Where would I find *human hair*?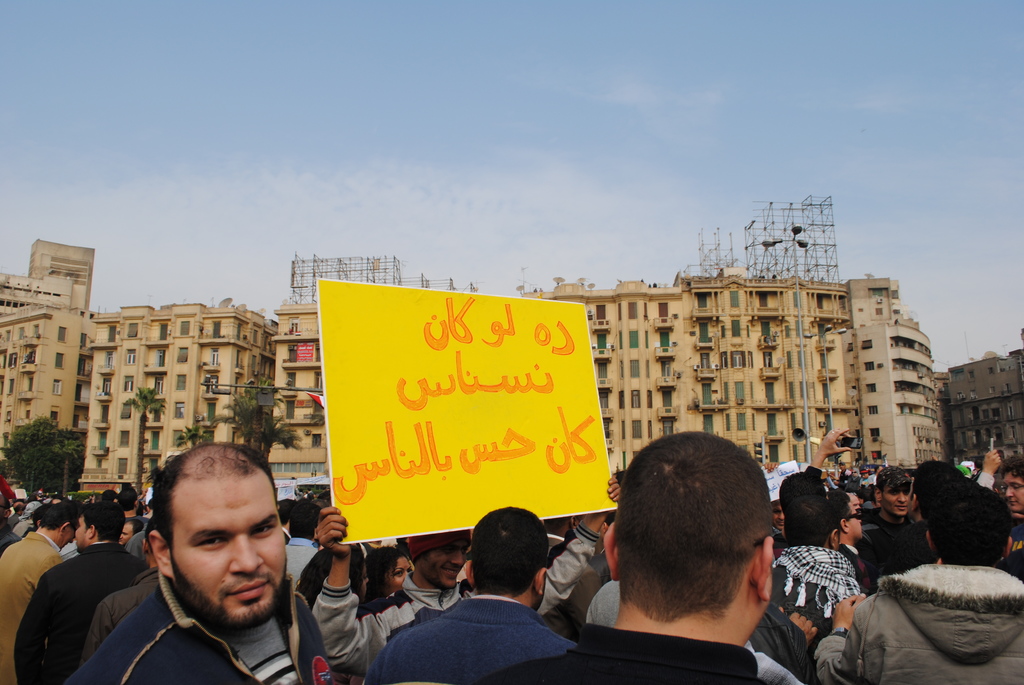
At [left=71, top=508, right=134, bottom=546].
